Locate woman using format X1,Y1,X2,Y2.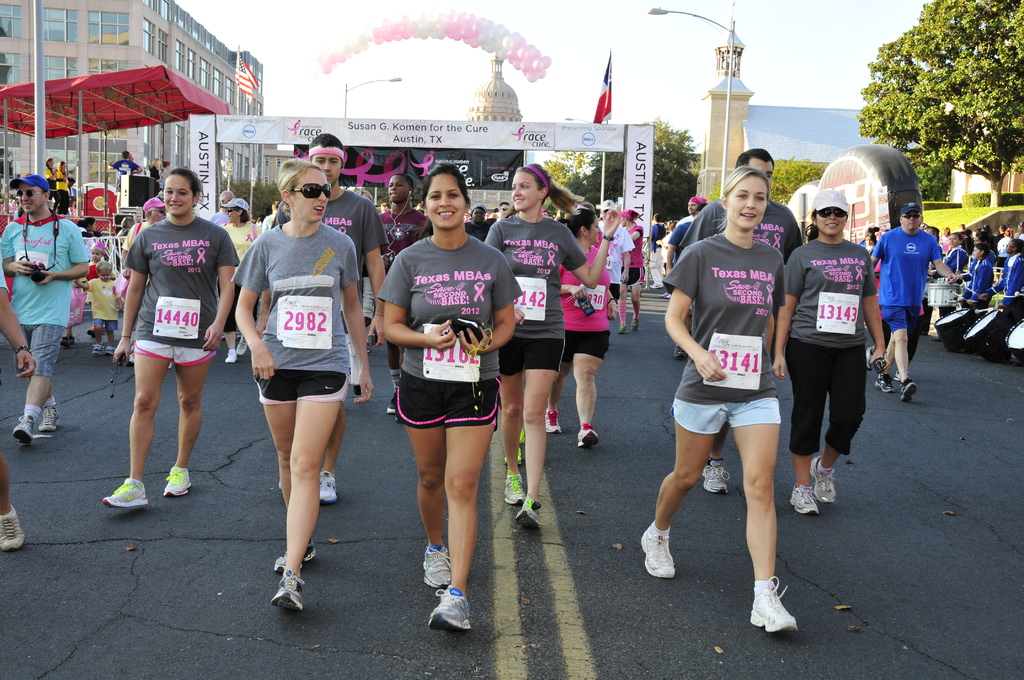
378,166,522,631.
